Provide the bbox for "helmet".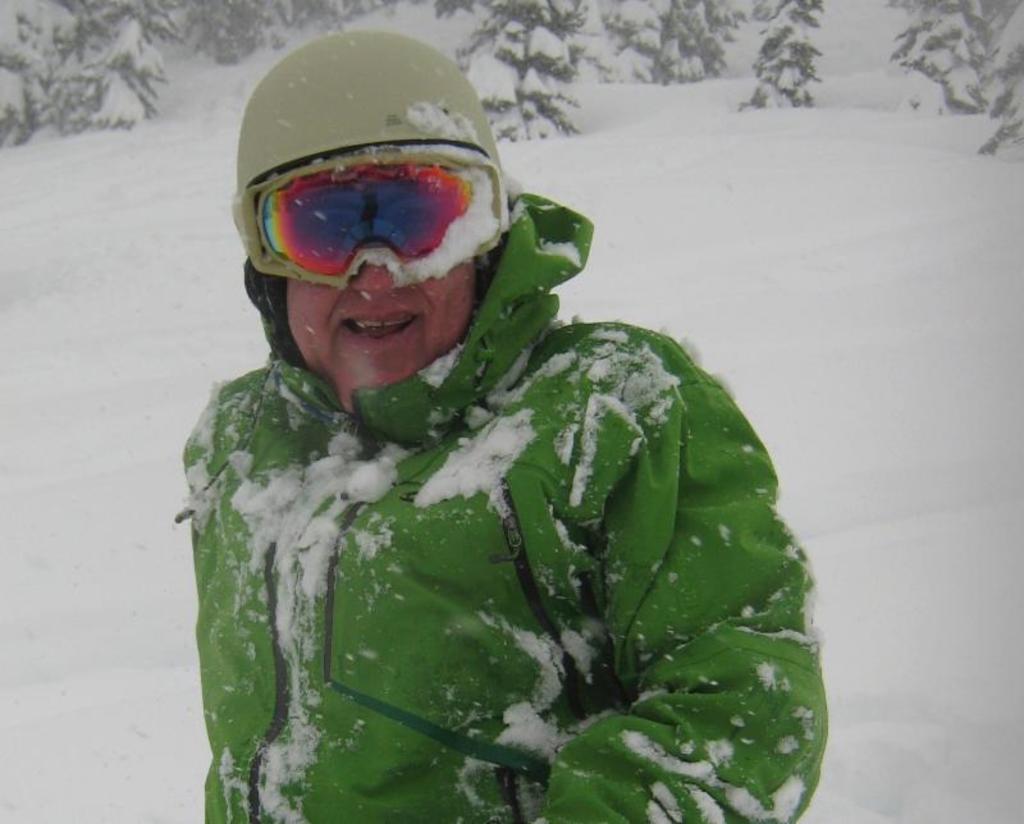
x1=233 y1=18 x2=517 y2=380.
